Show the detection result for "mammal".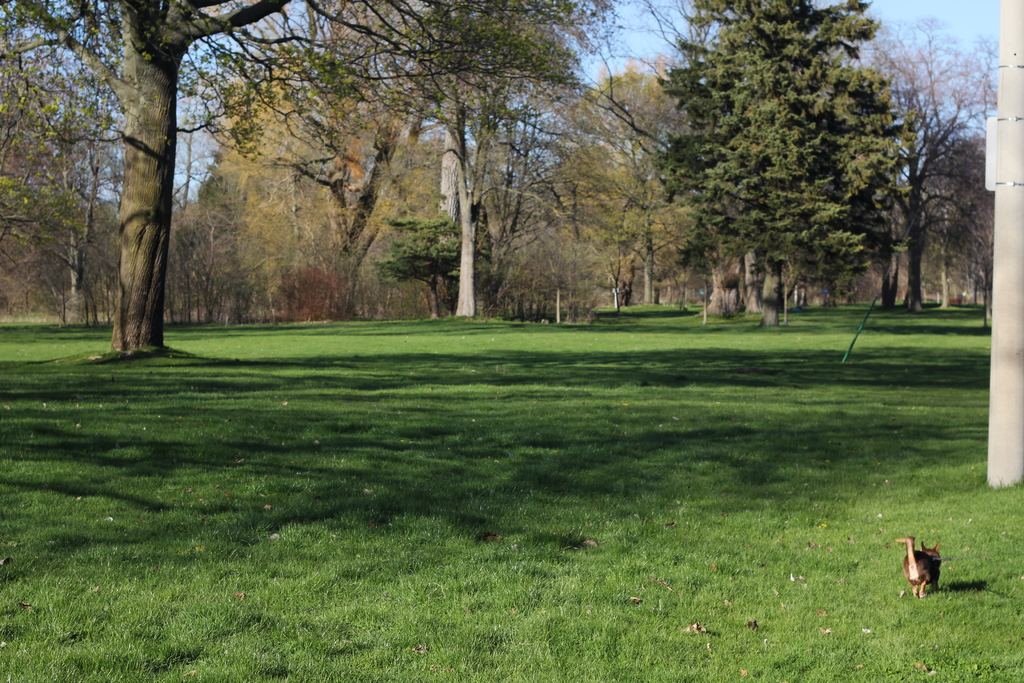
[901,540,957,605].
